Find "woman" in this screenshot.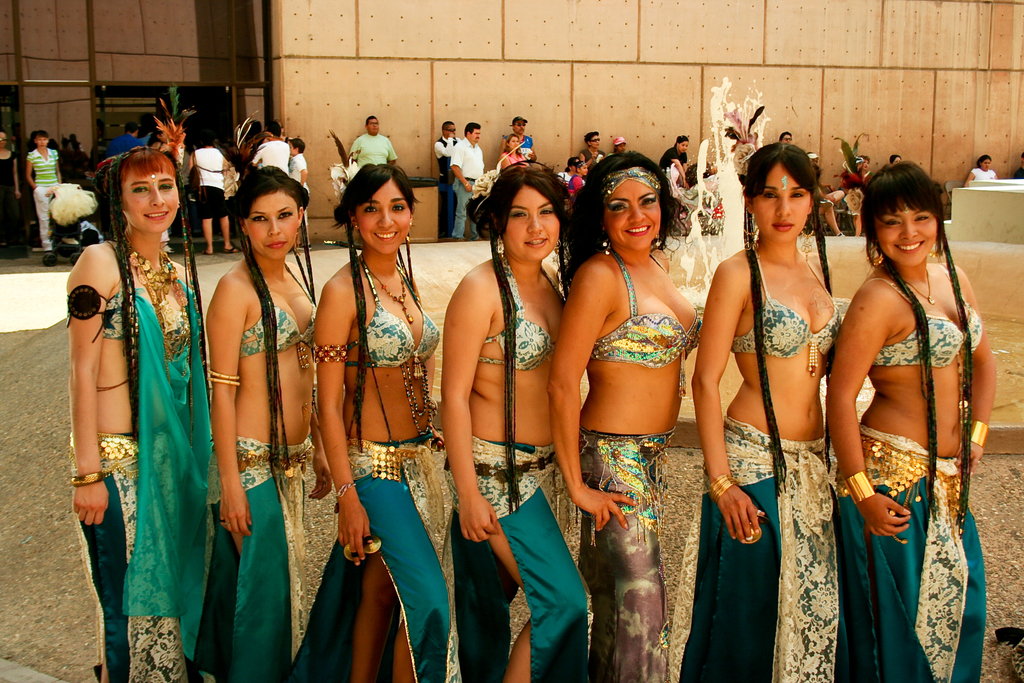
The bounding box for "woman" is Rect(438, 150, 591, 682).
